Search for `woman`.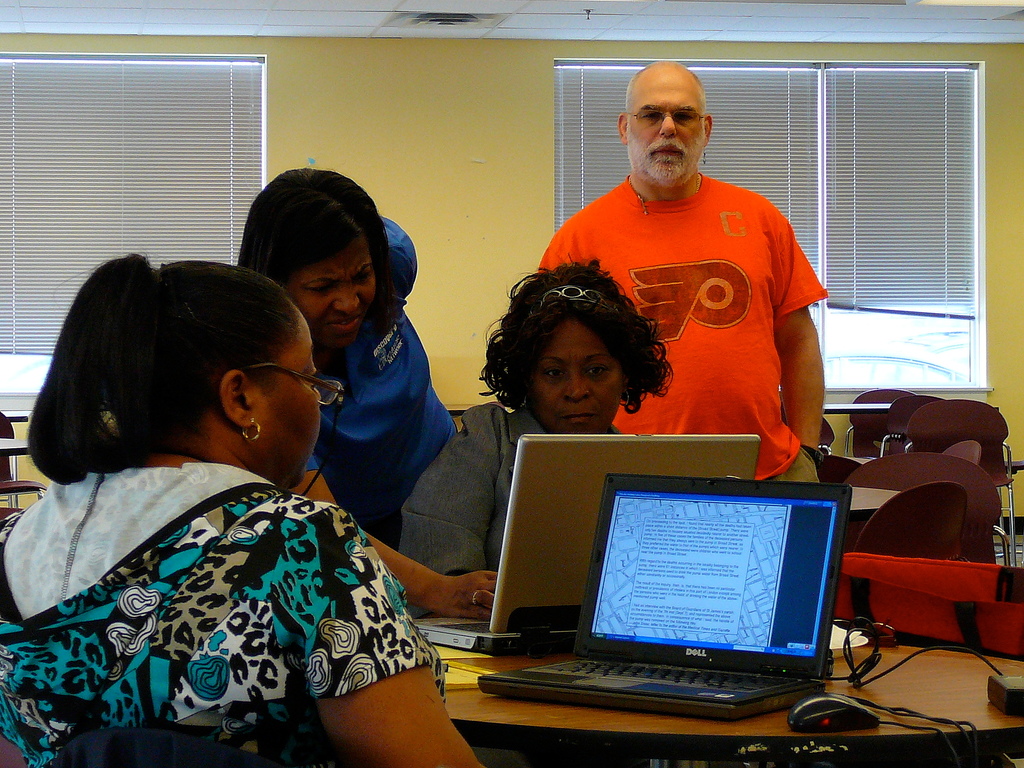
Found at bbox(237, 167, 499, 621).
